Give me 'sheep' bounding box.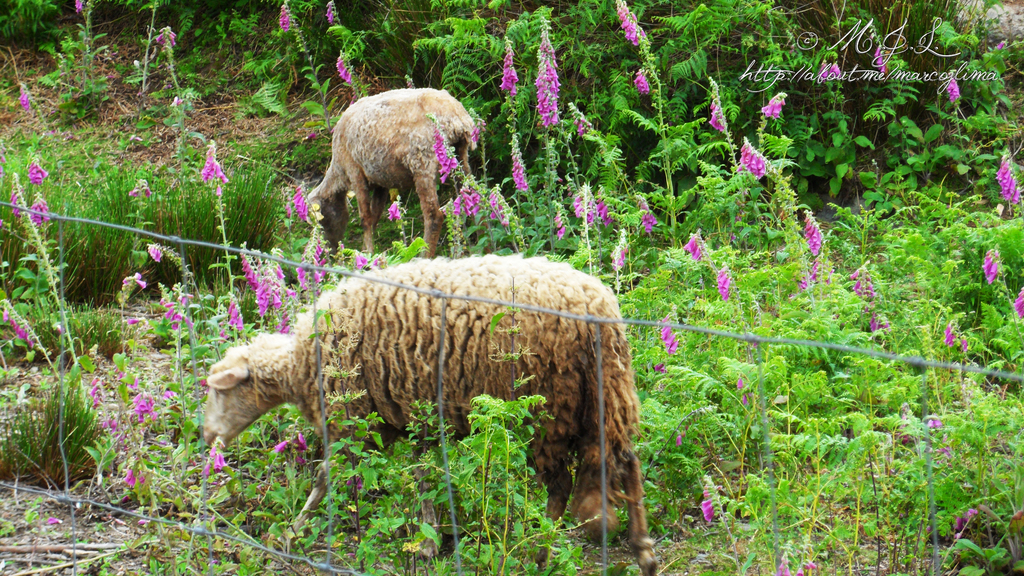
[303,93,474,257].
